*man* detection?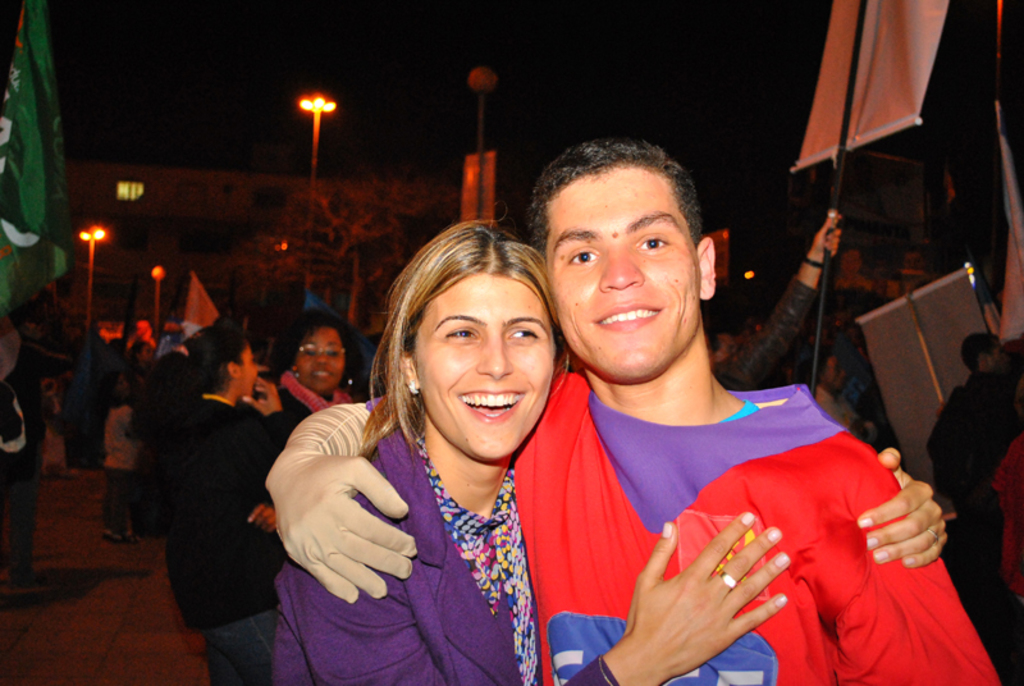
BBox(270, 133, 1000, 685)
